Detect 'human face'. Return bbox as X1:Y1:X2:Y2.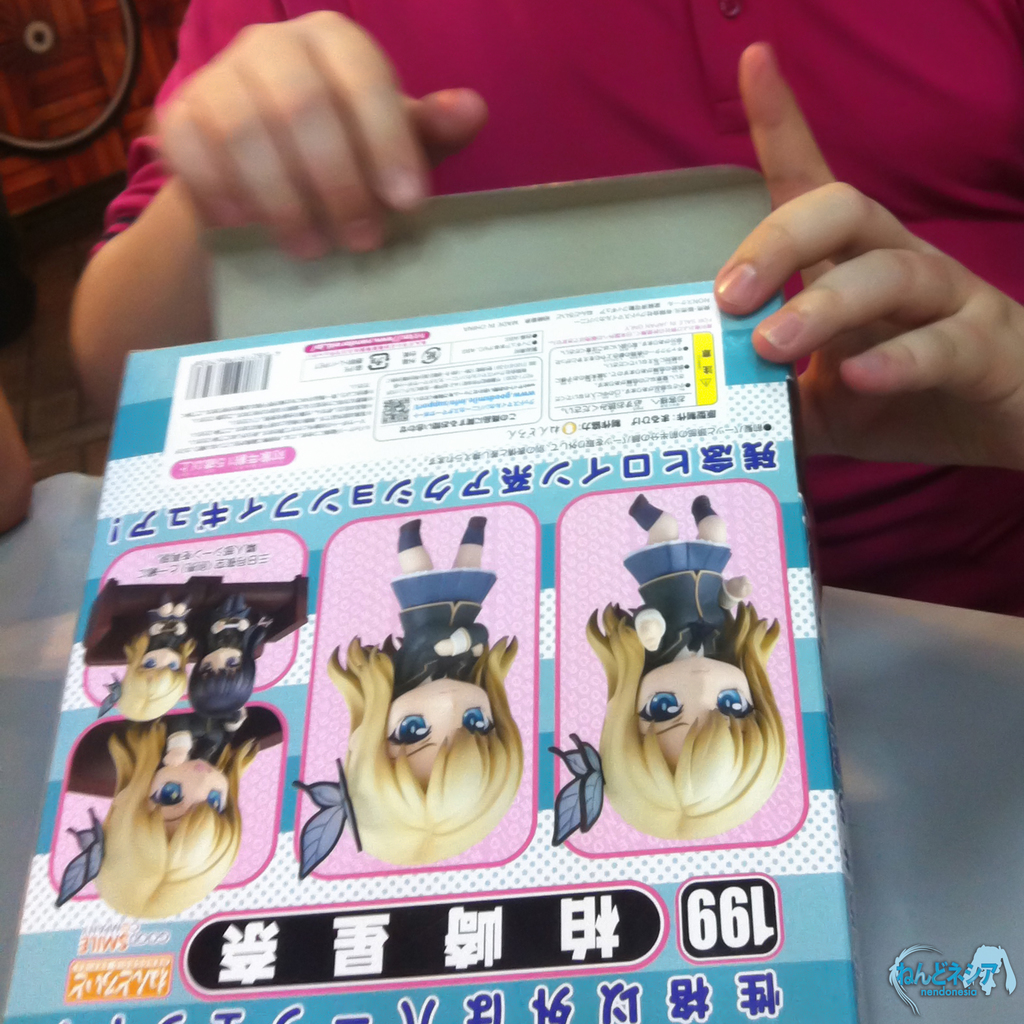
140:644:180:672.
